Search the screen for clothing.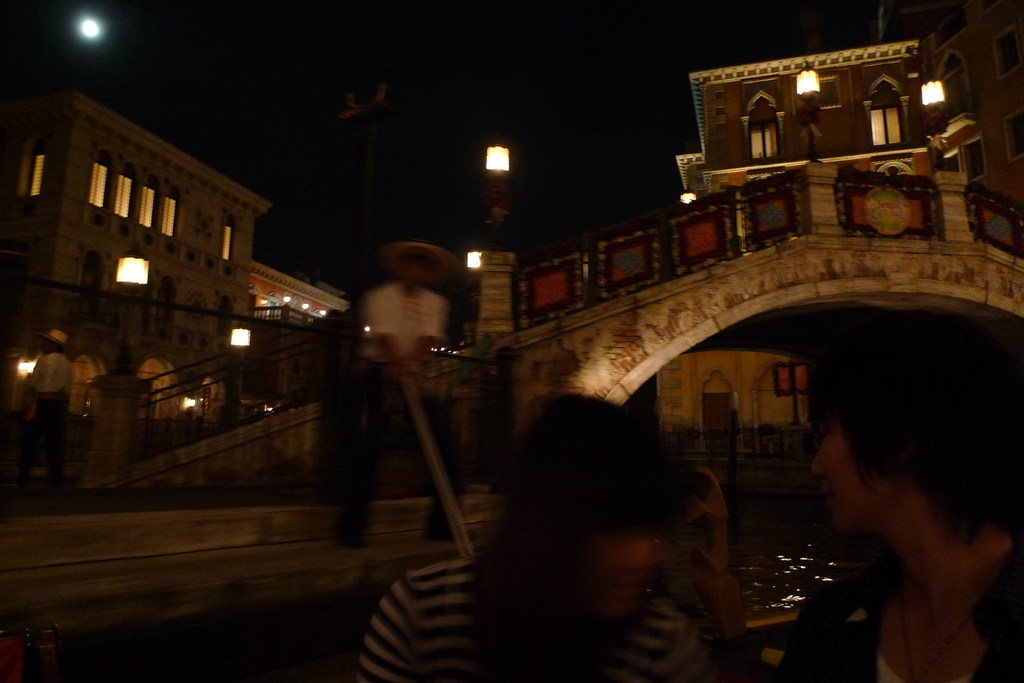
Found at bbox(330, 282, 474, 570).
